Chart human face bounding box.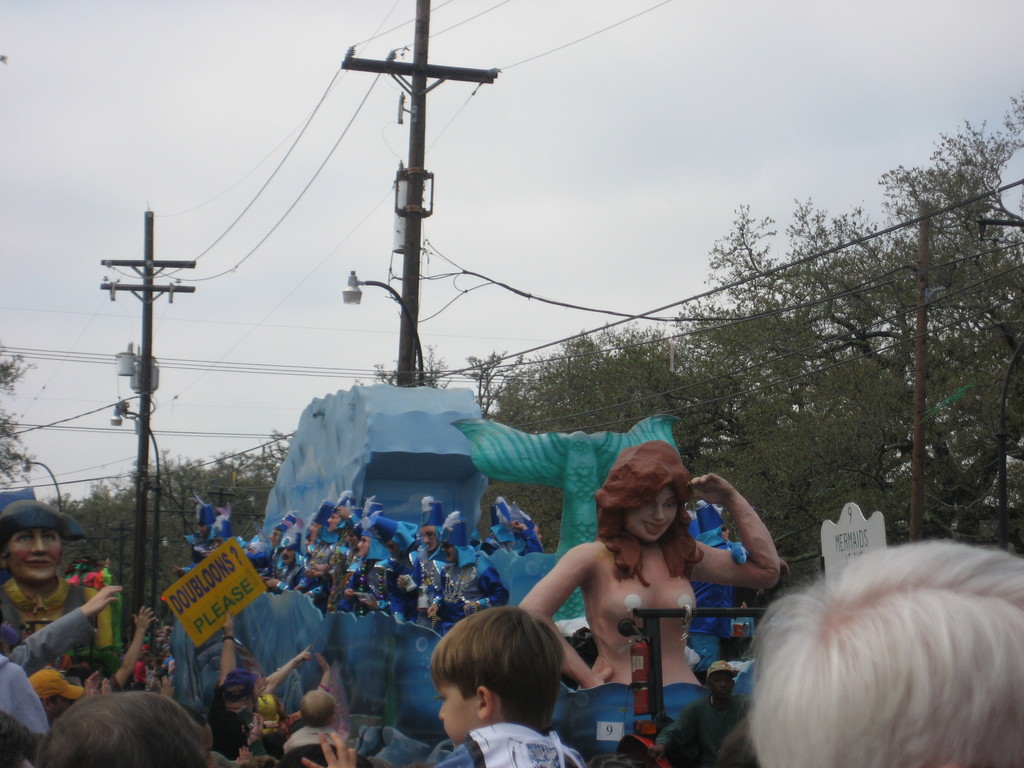
Charted: <box>438,682,481,748</box>.
